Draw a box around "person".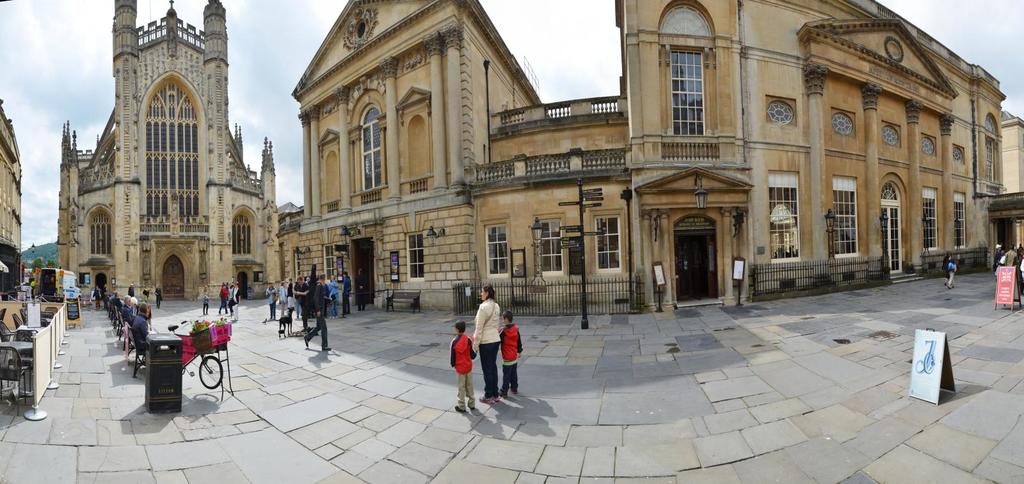
(947, 261, 959, 287).
